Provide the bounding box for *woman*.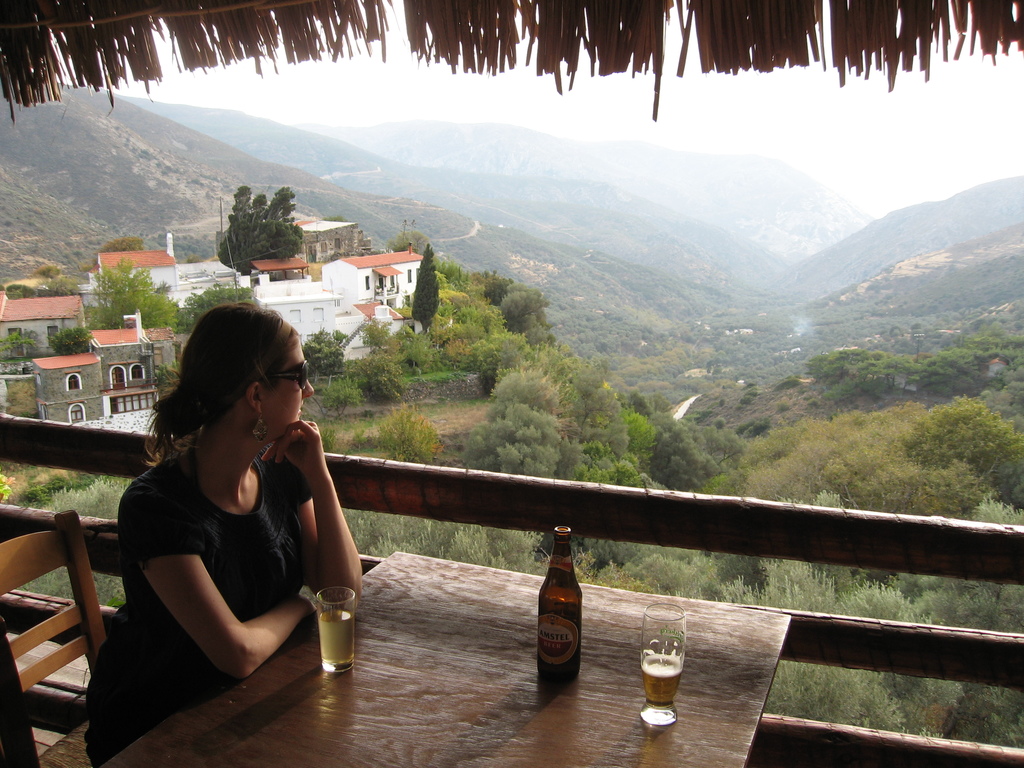
113,275,336,762.
